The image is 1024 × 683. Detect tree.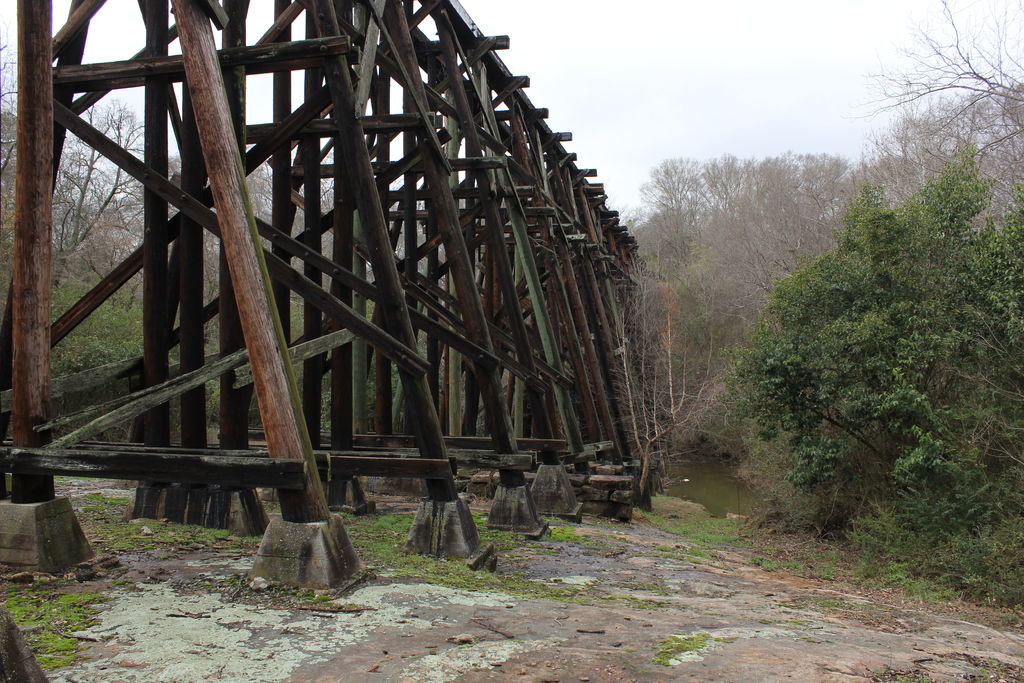
Detection: (0, 39, 159, 384).
